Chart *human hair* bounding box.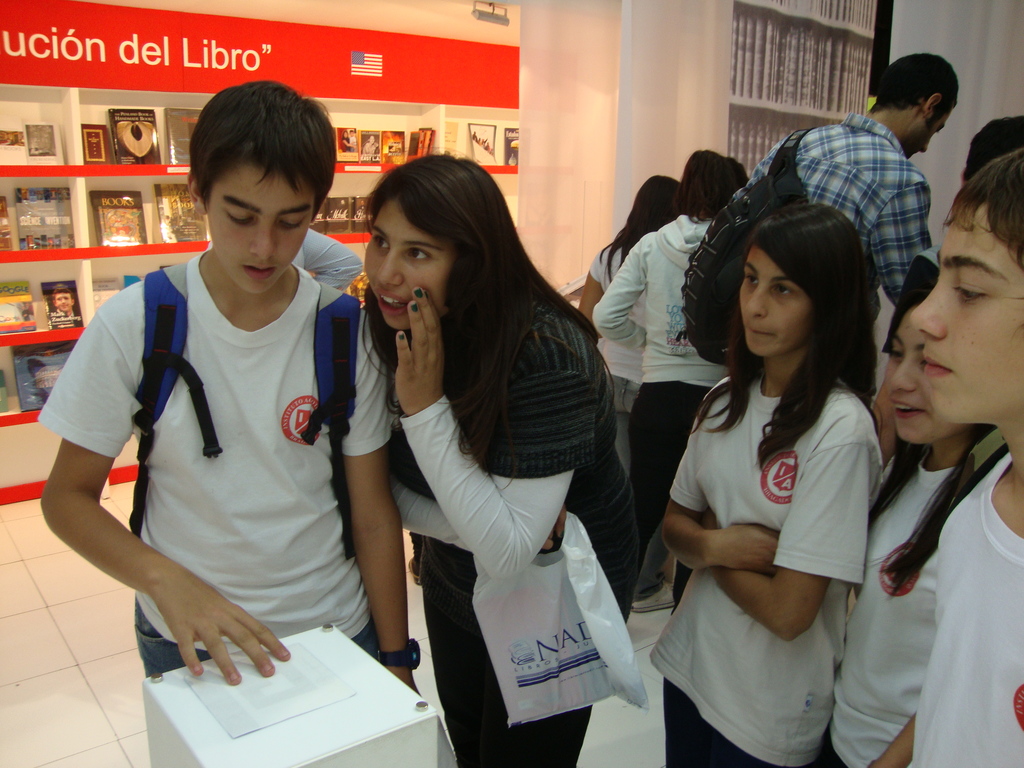
Charted: 593, 166, 708, 286.
